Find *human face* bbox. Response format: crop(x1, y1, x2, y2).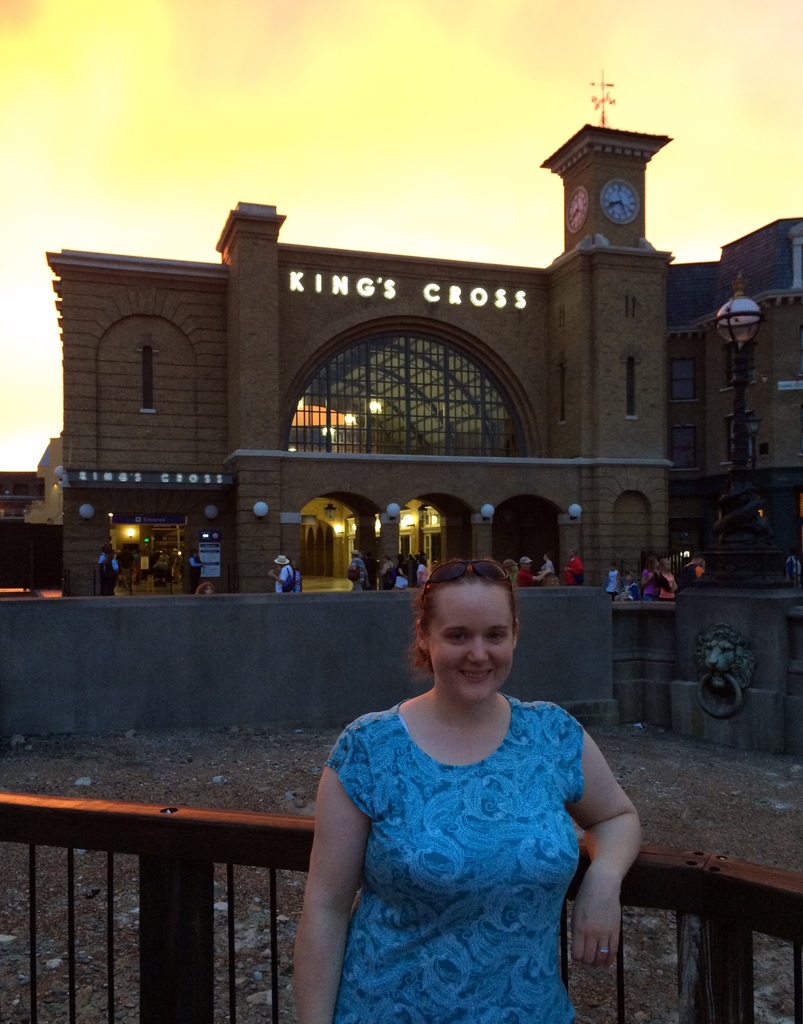
crop(204, 584, 215, 595).
